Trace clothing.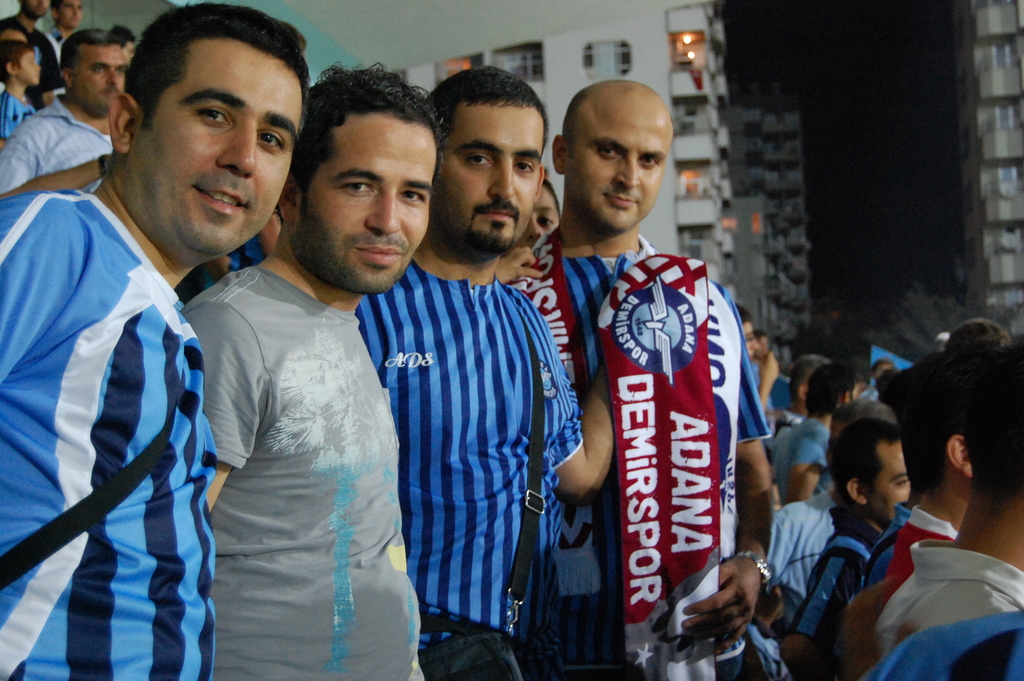
Traced to BBox(858, 607, 1023, 680).
